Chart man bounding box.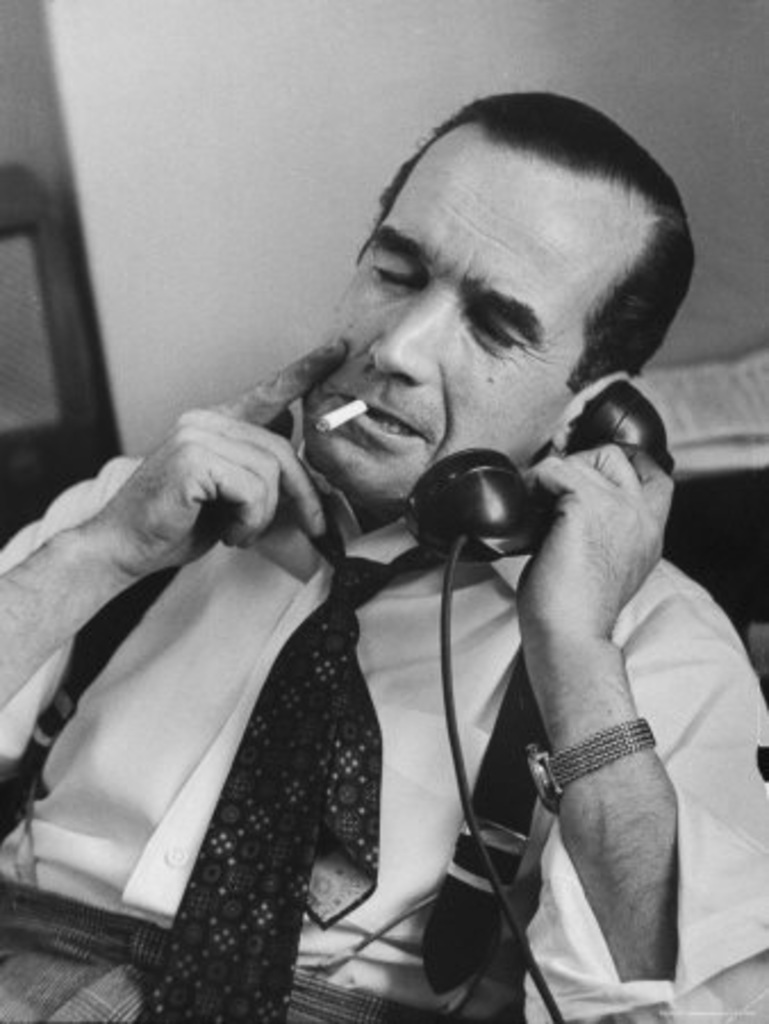
Charted: (127,121,753,1023).
